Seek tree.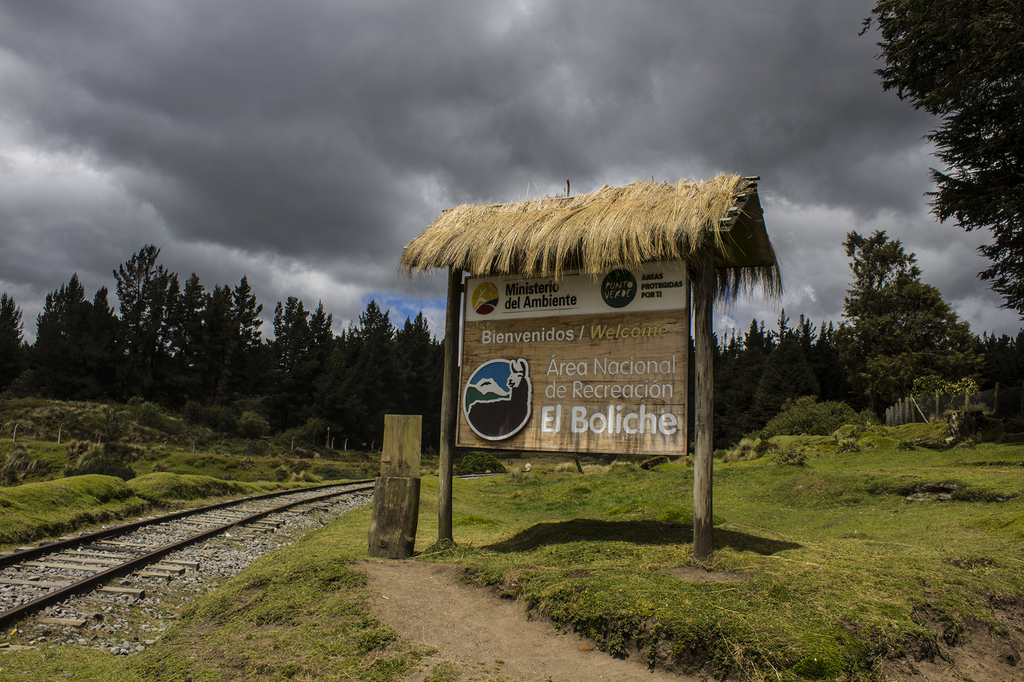
box(0, 297, 40, 396).
